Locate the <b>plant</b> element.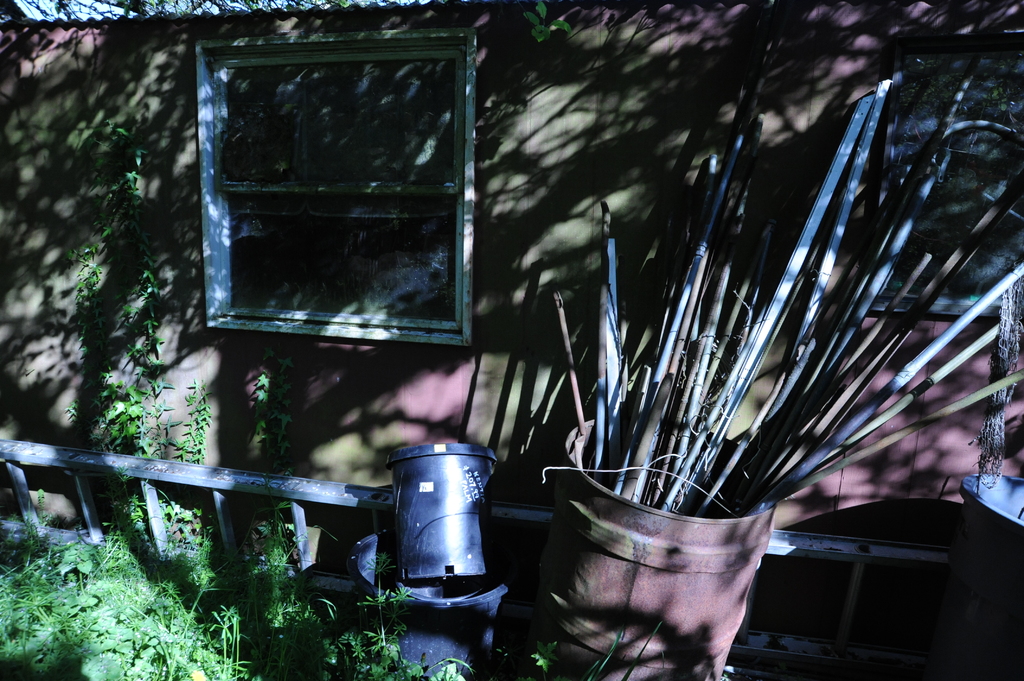
Element bbox: (x1=4, y1=477, x2=294, y2=680).
